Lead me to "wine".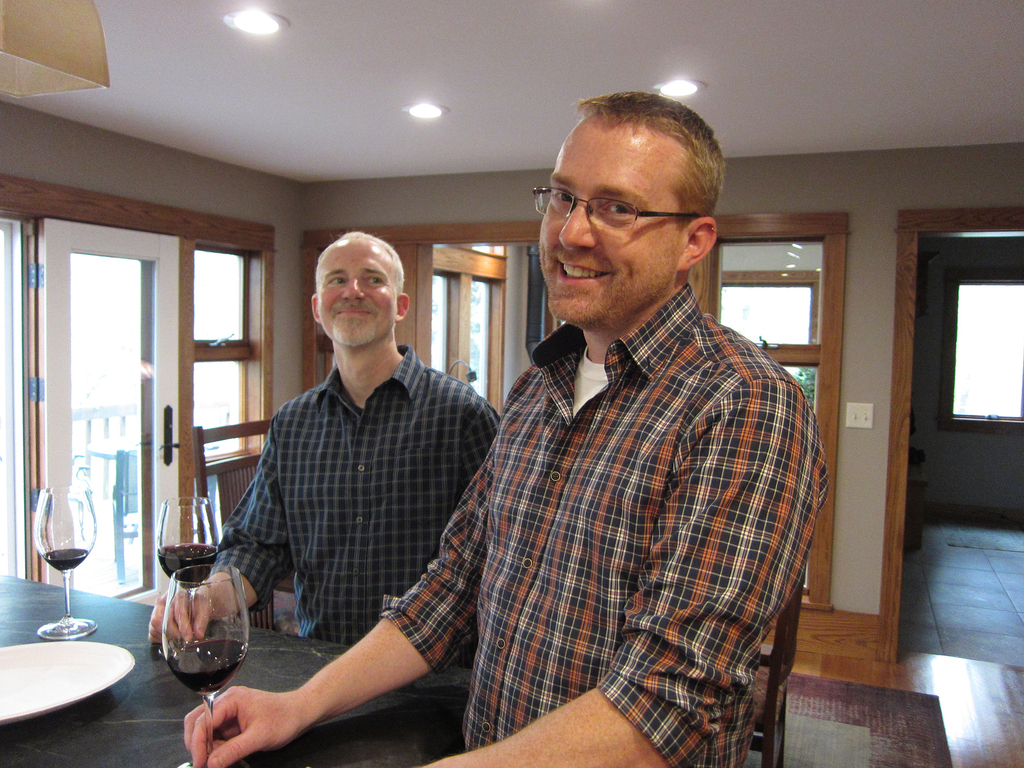
Lead to <region>163, 638, 252, 691</region>.
